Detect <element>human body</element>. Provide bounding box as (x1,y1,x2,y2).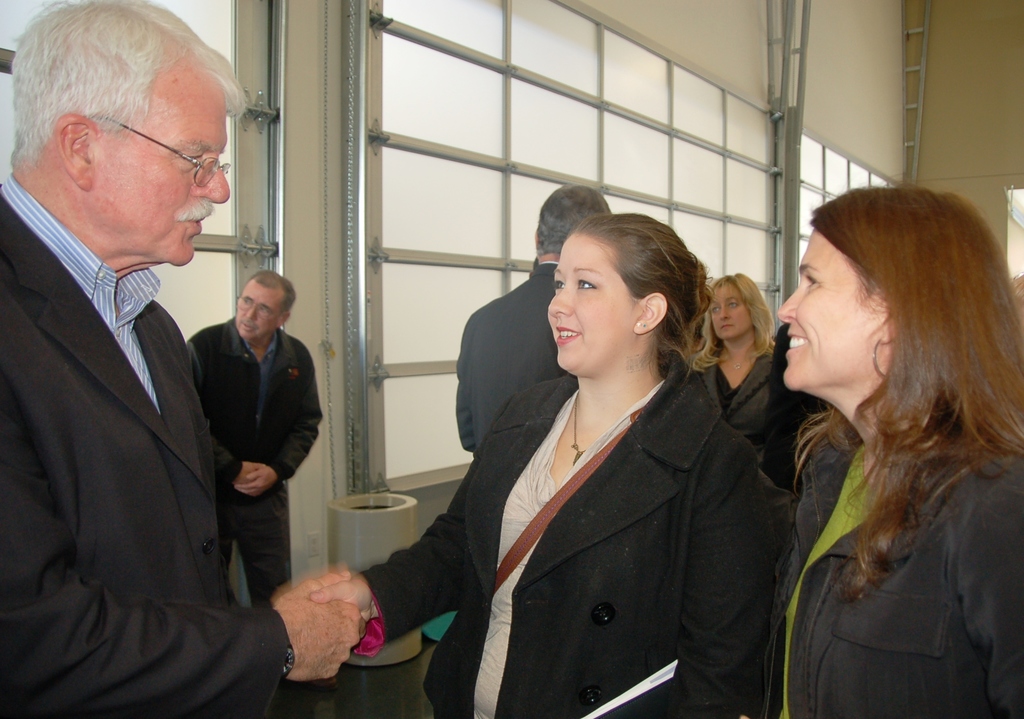
(769,317,829,489).
